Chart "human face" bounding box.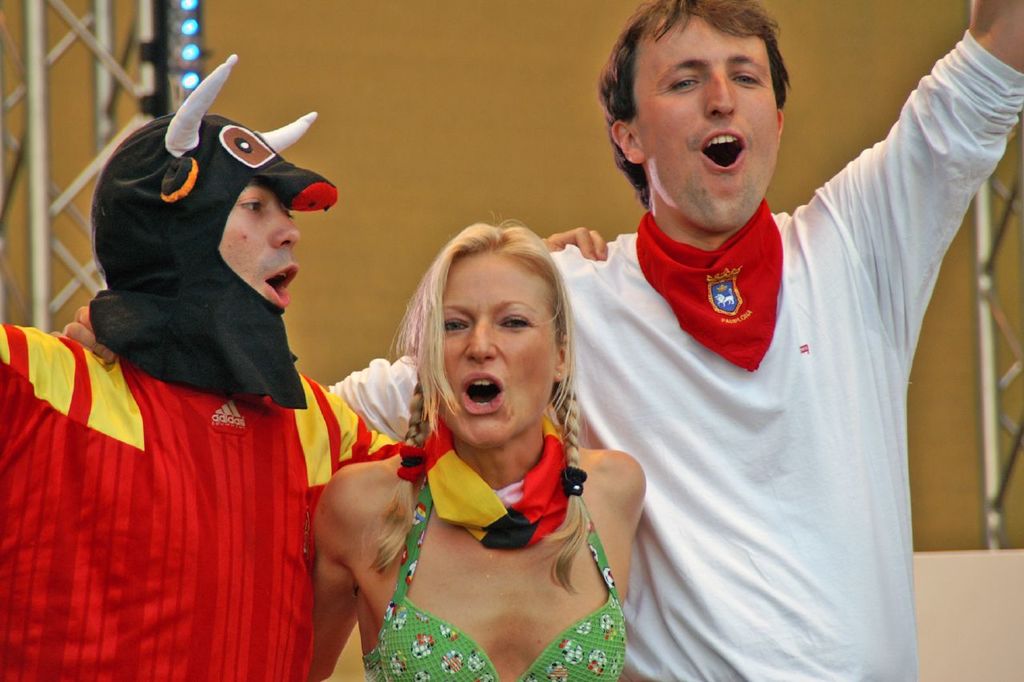
Charted: bbox=[430, 253, 558, 451].
